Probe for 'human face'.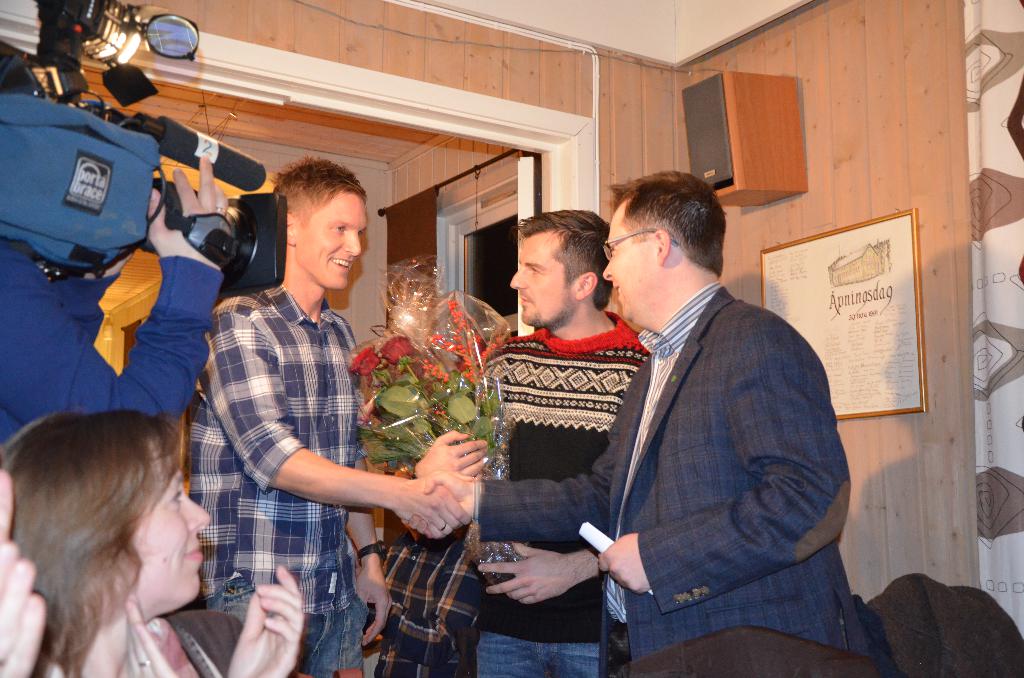
Probe result: x1=506 y1=234 x2=580 y2=328.
